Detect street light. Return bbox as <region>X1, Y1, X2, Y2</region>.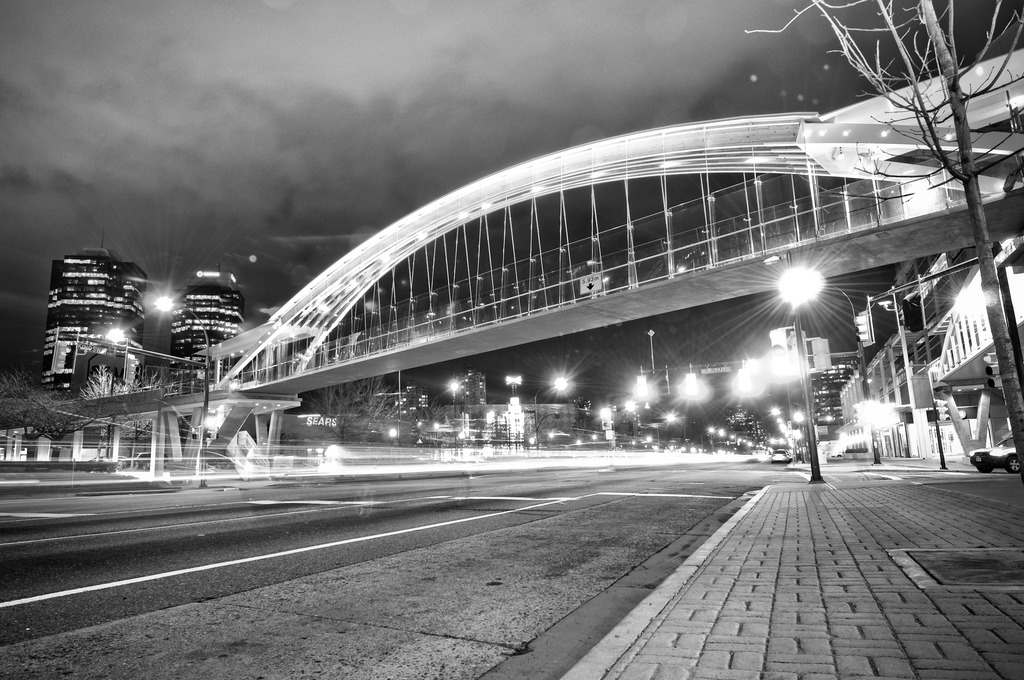
<region>771, 266, 885, 468</region>.
